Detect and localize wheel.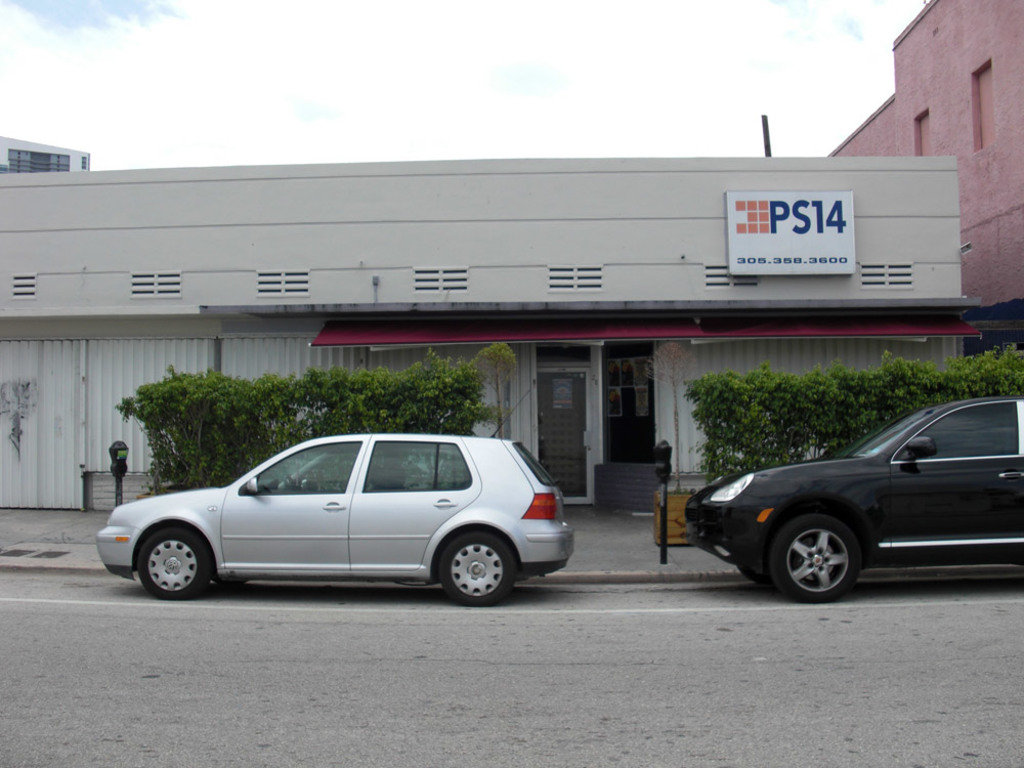
Localized at crop(284, 473, 297, 493).
